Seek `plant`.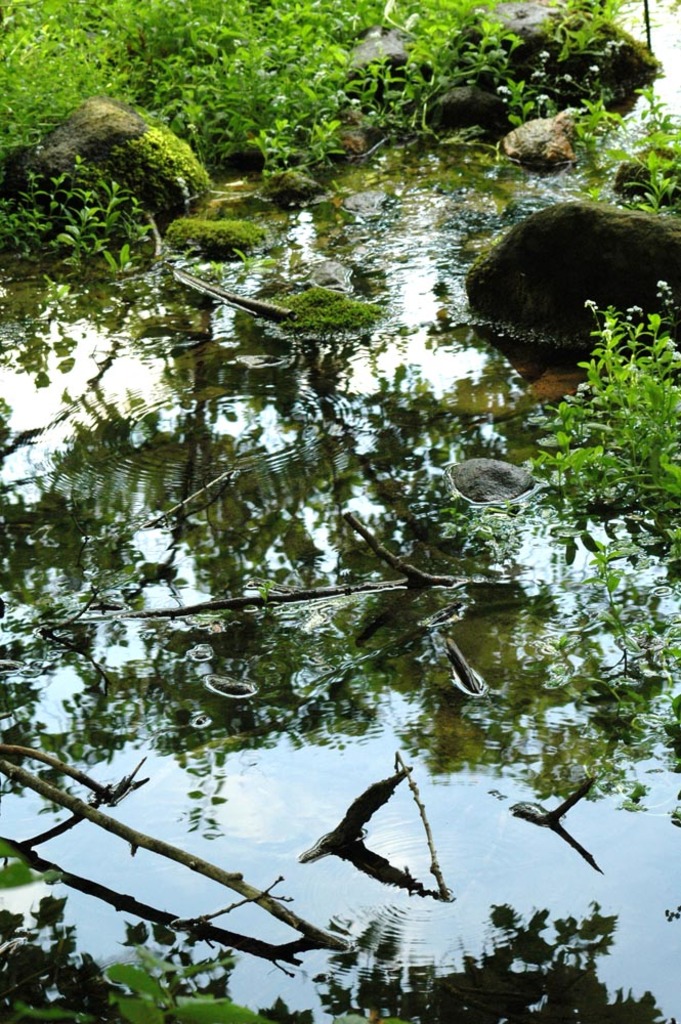
locate(508, 272, 680, 568).
